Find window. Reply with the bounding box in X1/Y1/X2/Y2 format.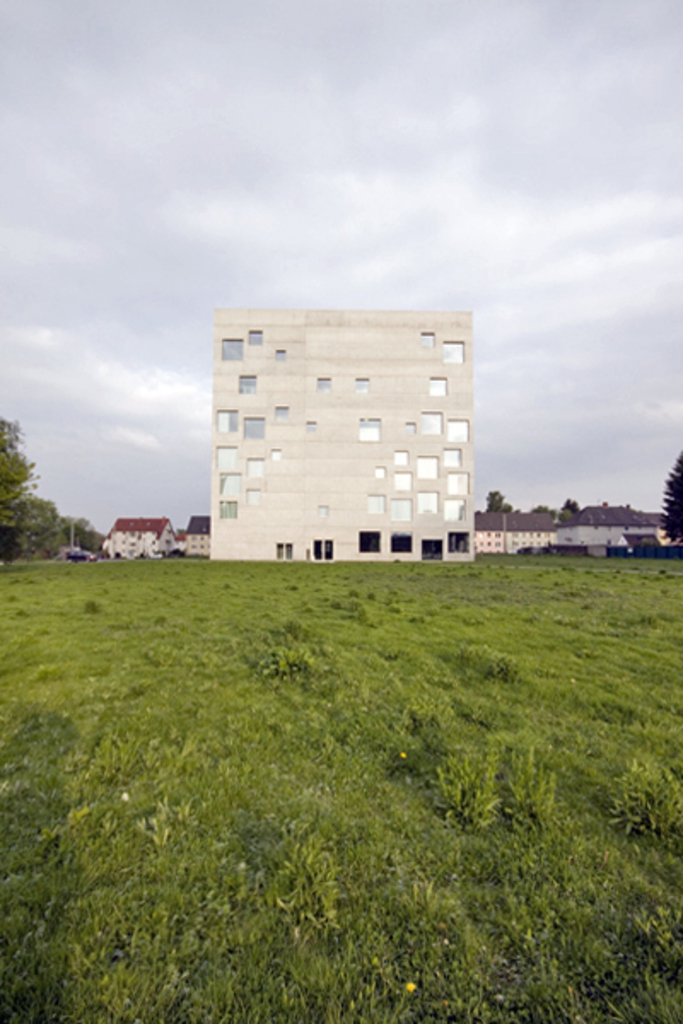
242/411/265/440.
